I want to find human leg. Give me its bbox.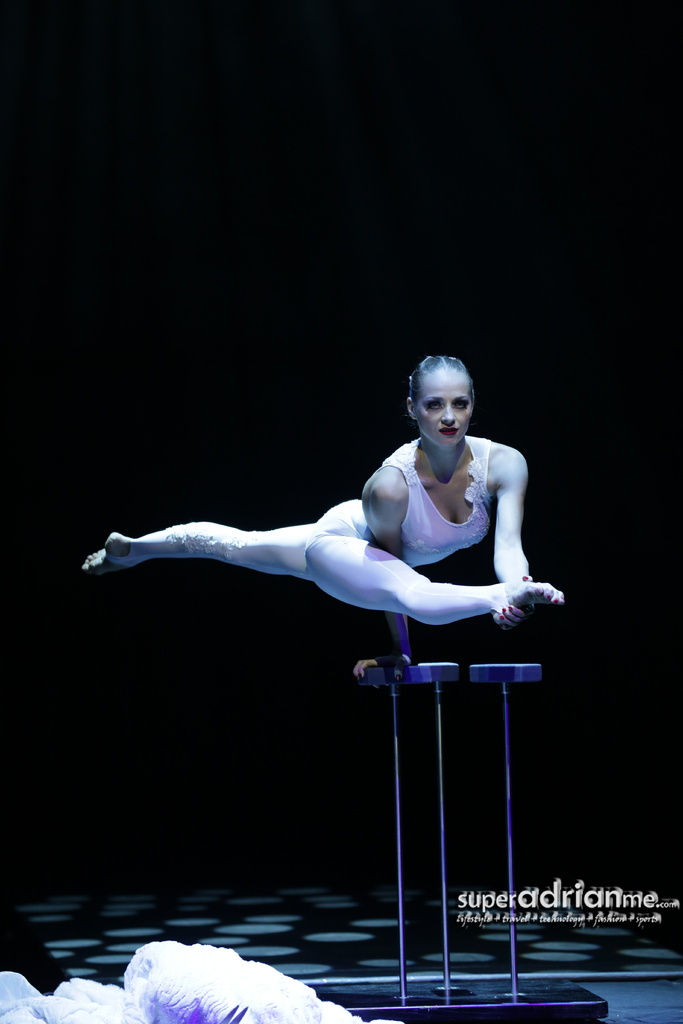
(306, 504, 561, 625).
